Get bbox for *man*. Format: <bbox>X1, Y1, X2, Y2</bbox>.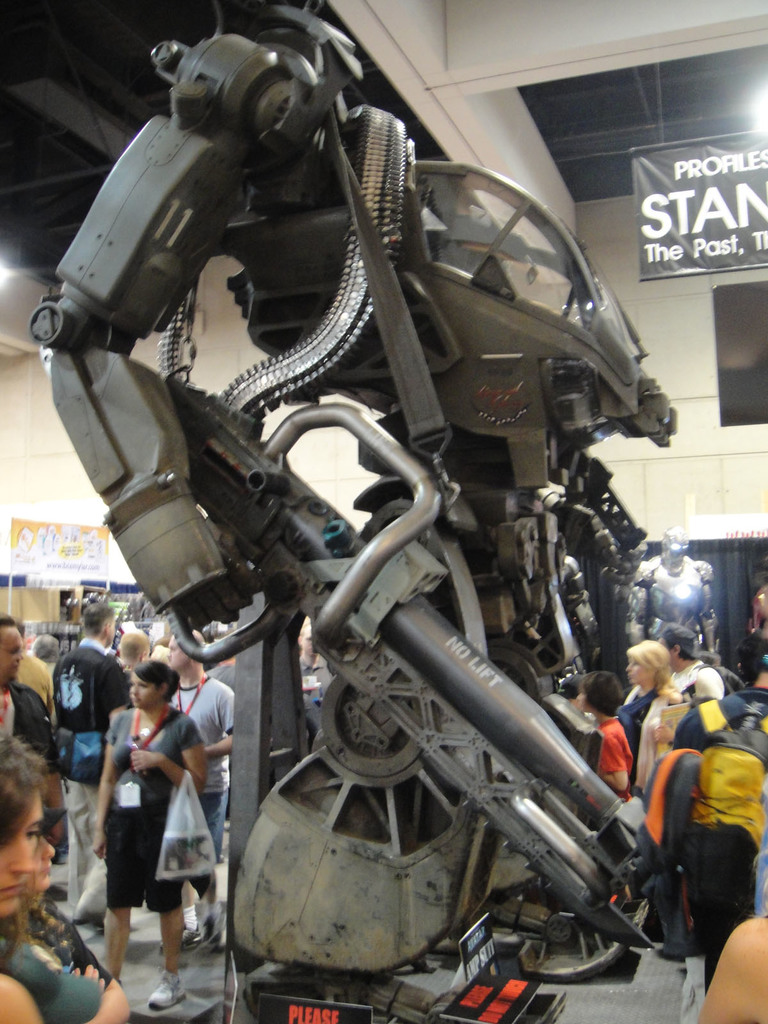
<bbox>54, 589, 123, 925</bbox>.
